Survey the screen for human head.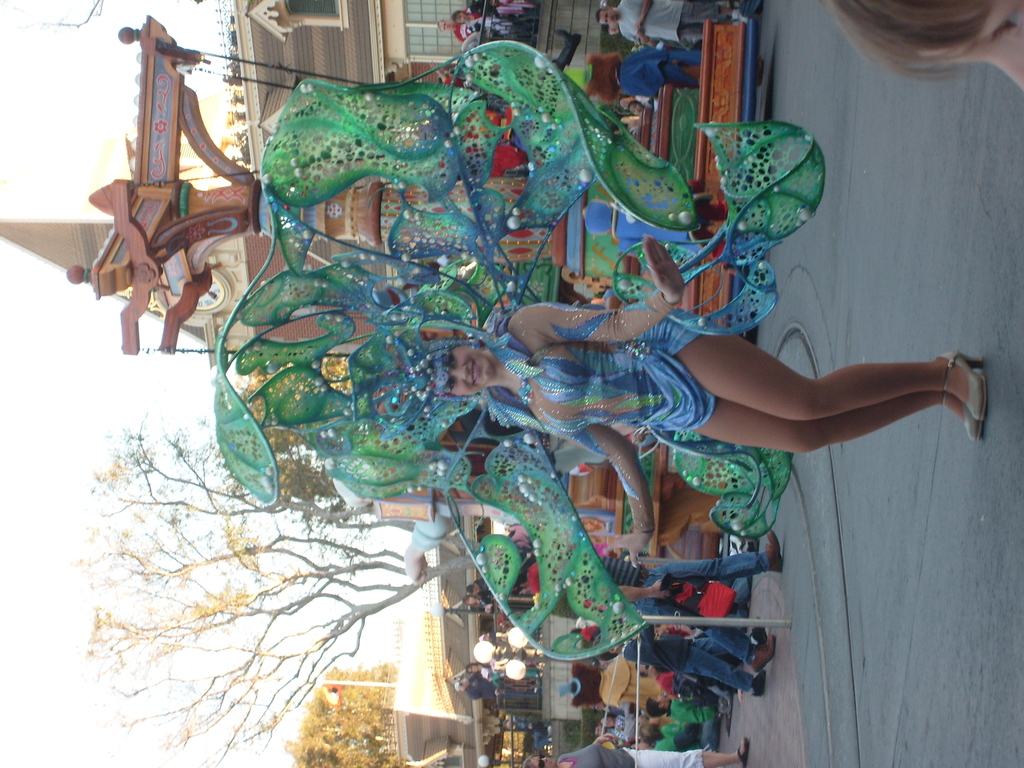
Survey found: [left=432, top=325, right=512, bottom=410].
